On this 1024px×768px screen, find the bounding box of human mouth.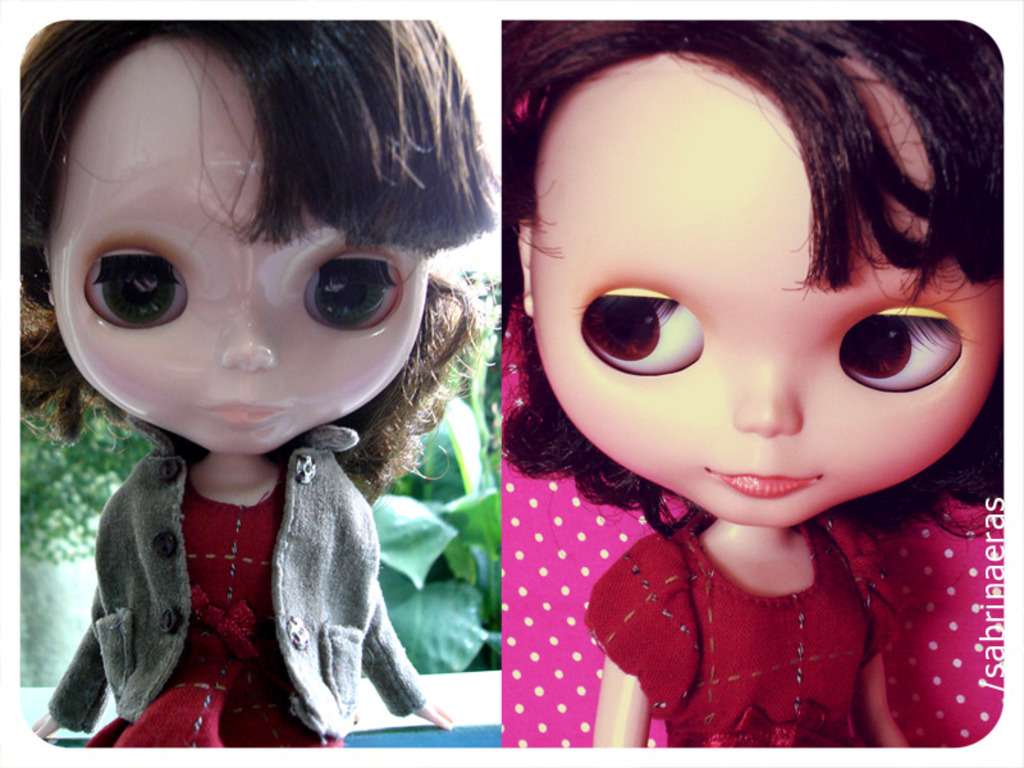
Bounding box: detection(696, 457, 827, 509).
